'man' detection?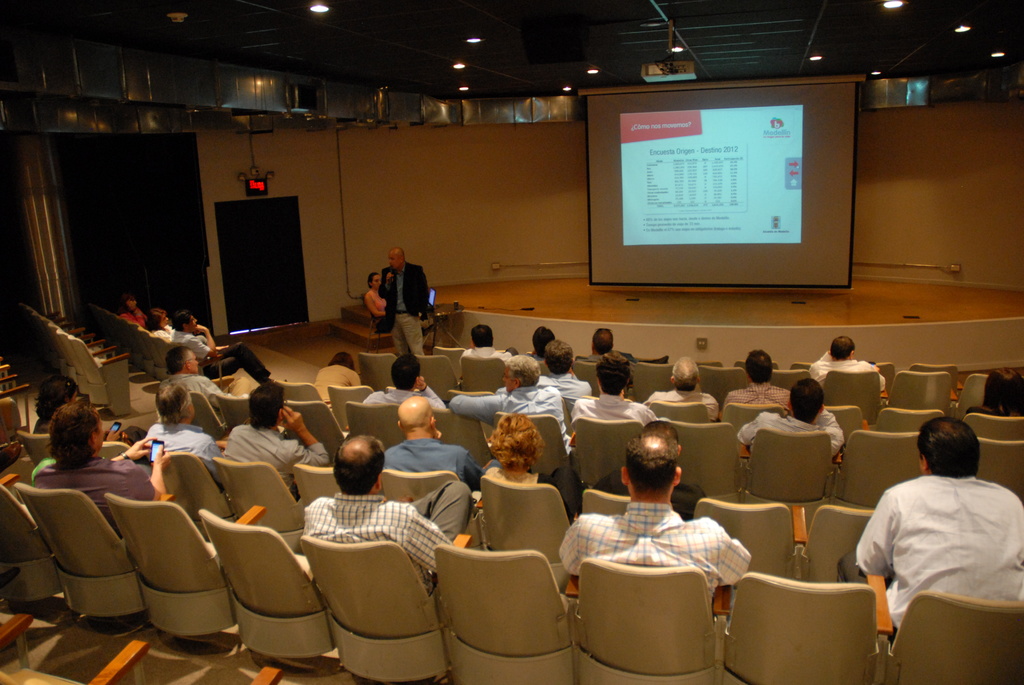
(557,431,753,620)
